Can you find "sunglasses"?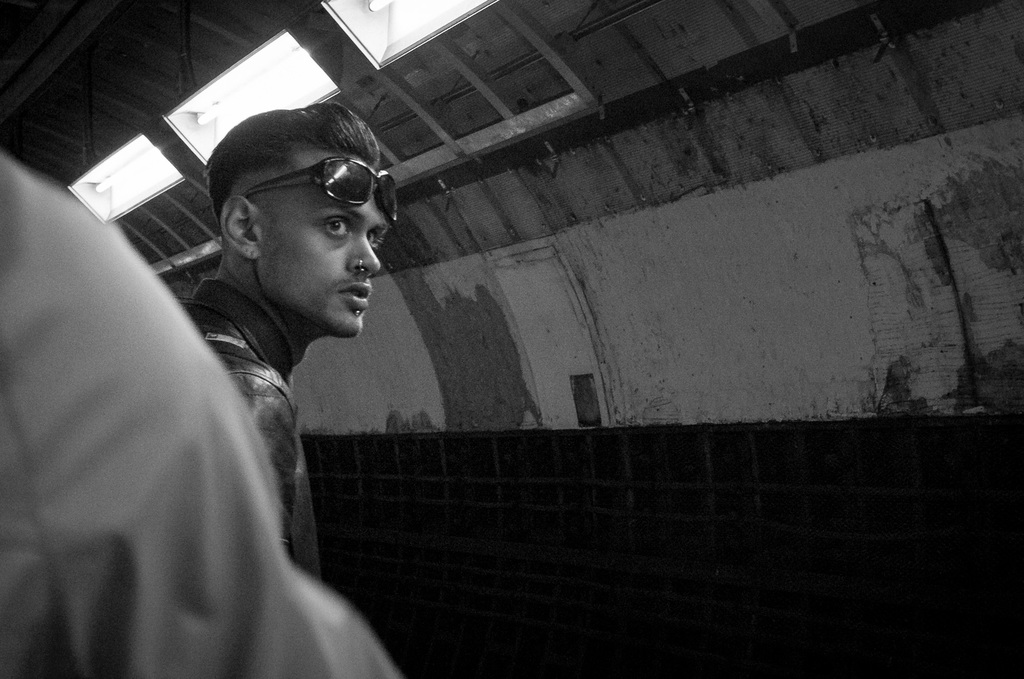
Yes, bounding box: pyautogui.locateOnScreen(242, 158, 399, 220).
